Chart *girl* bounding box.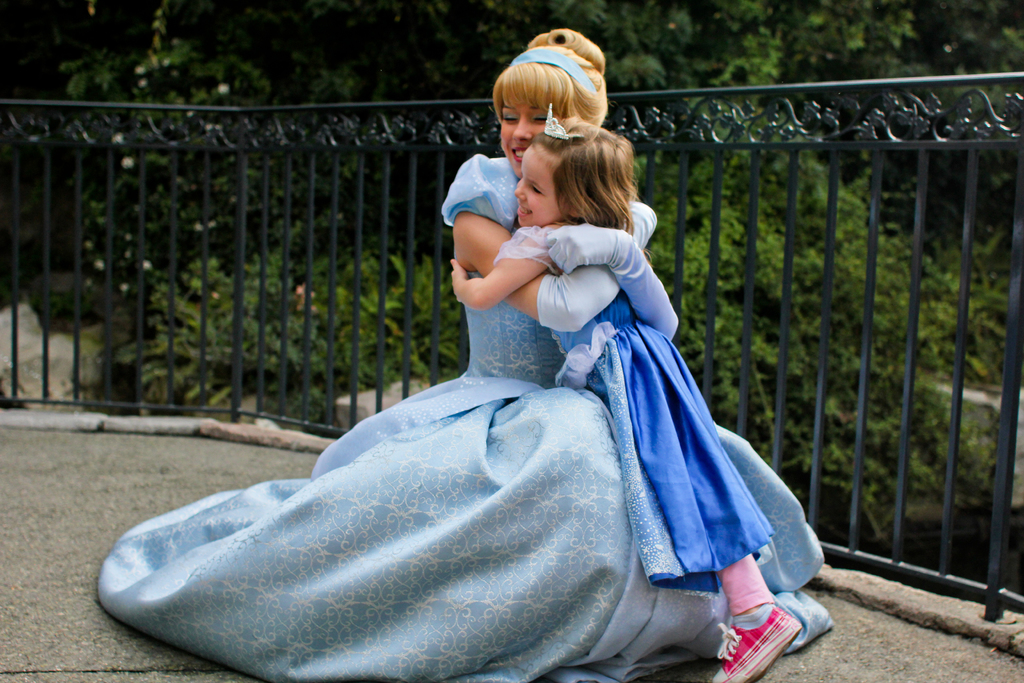
Charted: 456/119/794/682.
